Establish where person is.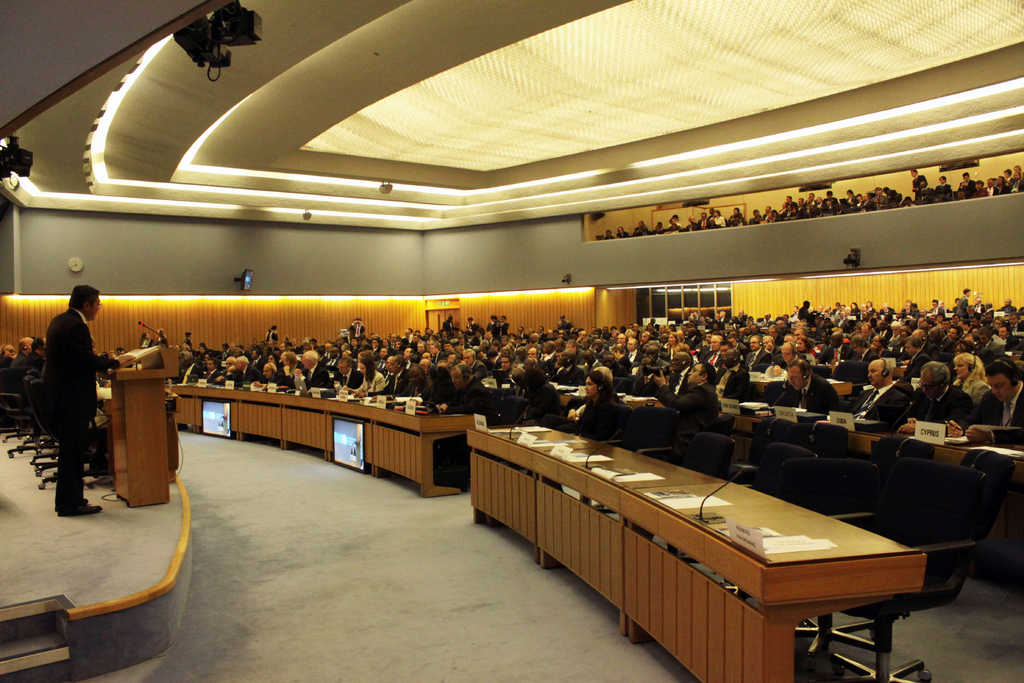
Established at {"left": 254, "top": 363, "right": 279, "bottom": 387}.
